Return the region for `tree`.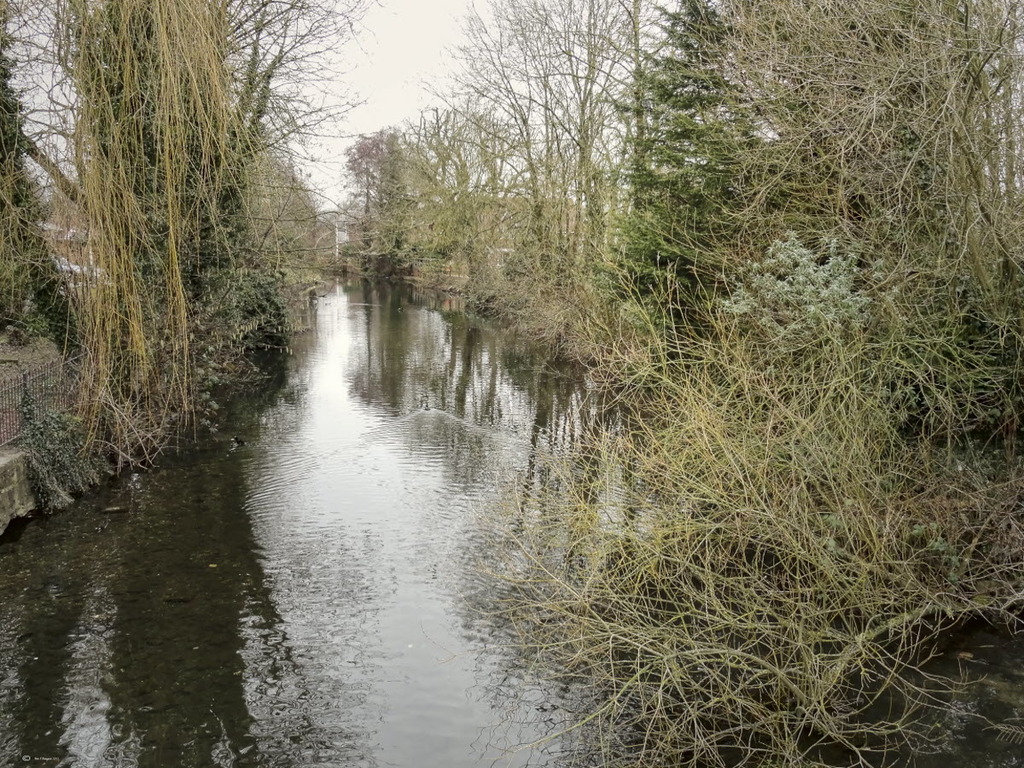
bbox=[616, 0, 1017, 370].
